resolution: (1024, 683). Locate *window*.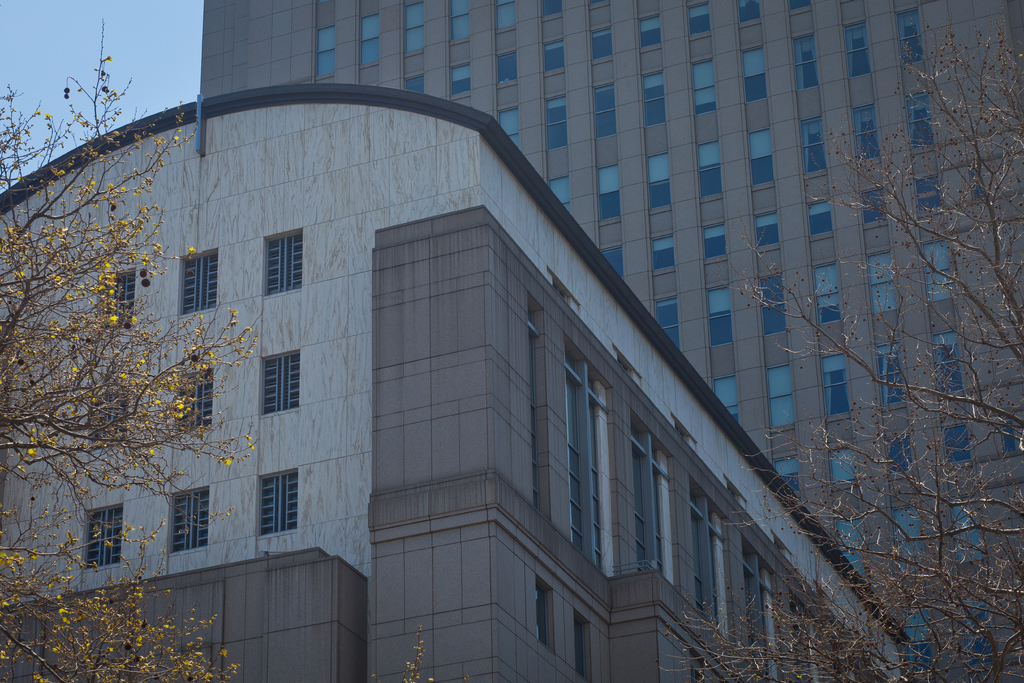
bbox=[259, 465, 296, 540].
